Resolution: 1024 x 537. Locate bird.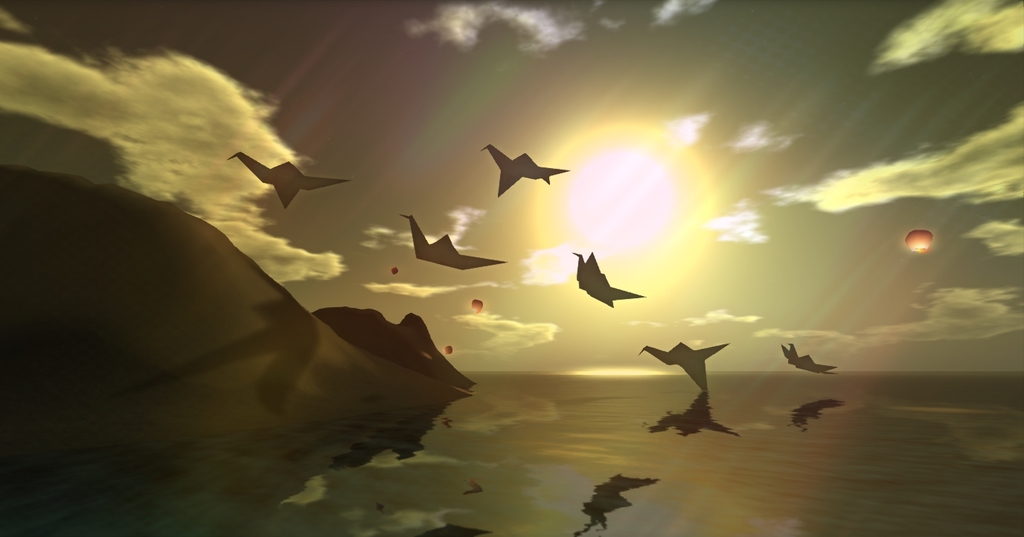
select_region(230, 158, 345, 213).
